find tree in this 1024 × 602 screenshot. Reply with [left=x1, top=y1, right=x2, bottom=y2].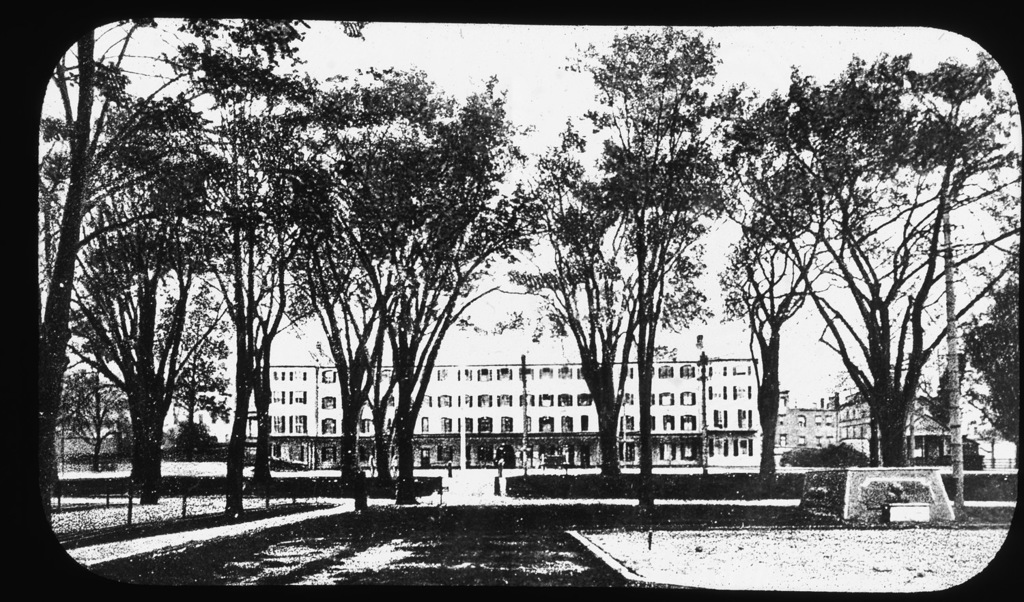
[left=712, top=193, right=840, bottom=502].
